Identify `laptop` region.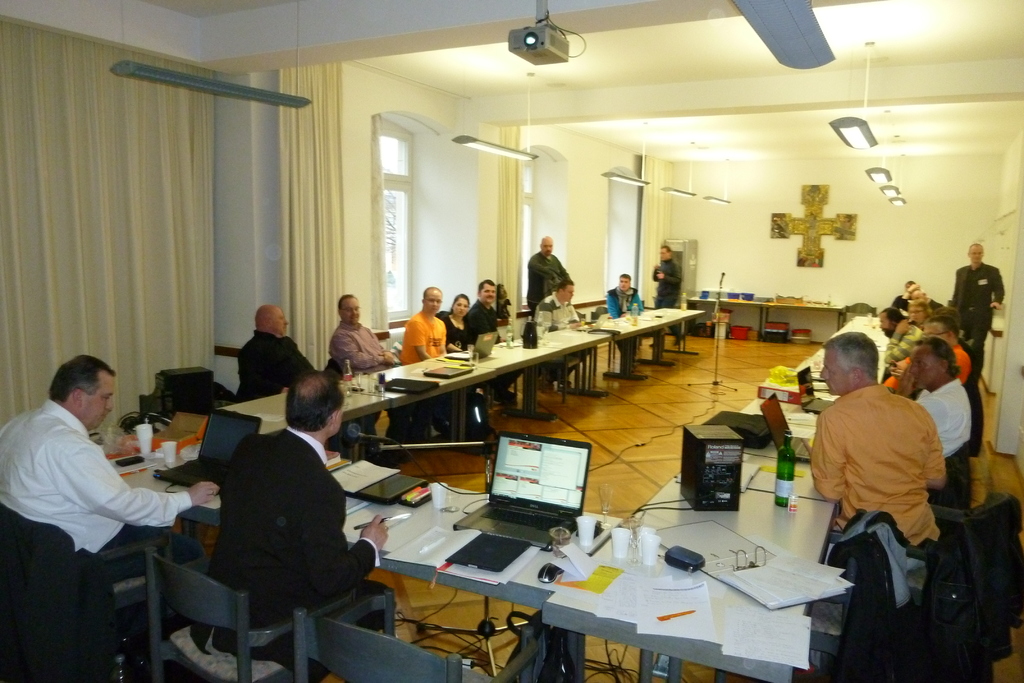
Region: (x1=572, y1=313, x2=610, y2=333).
